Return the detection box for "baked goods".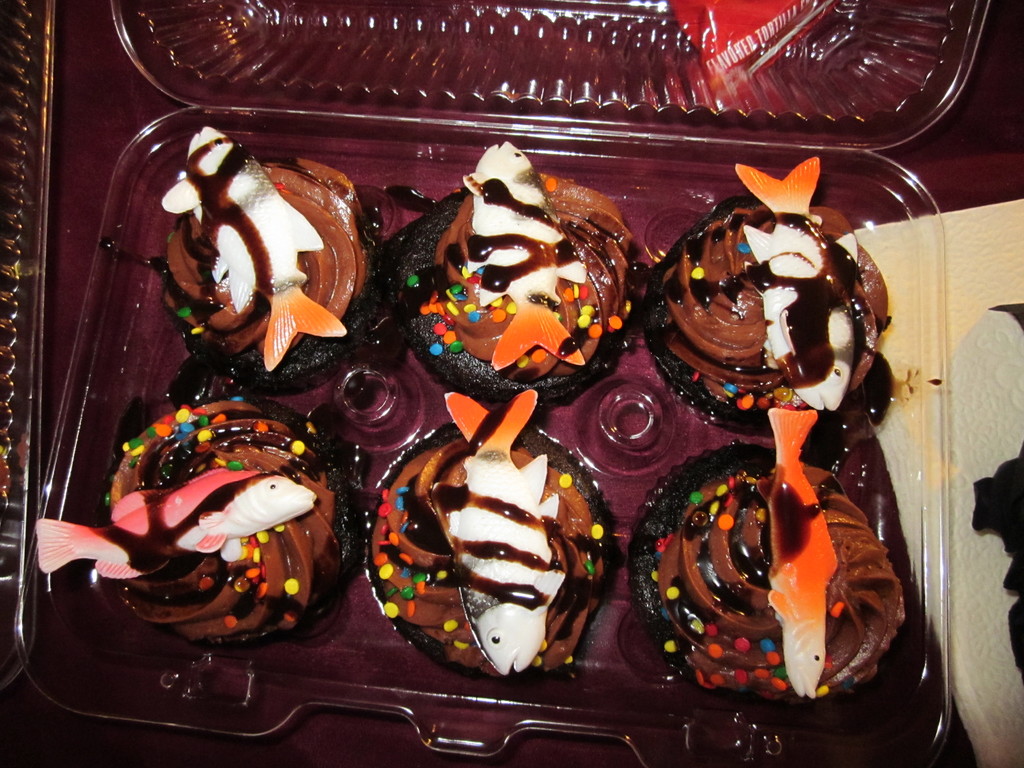
box=[358, 390, 622, 677].
